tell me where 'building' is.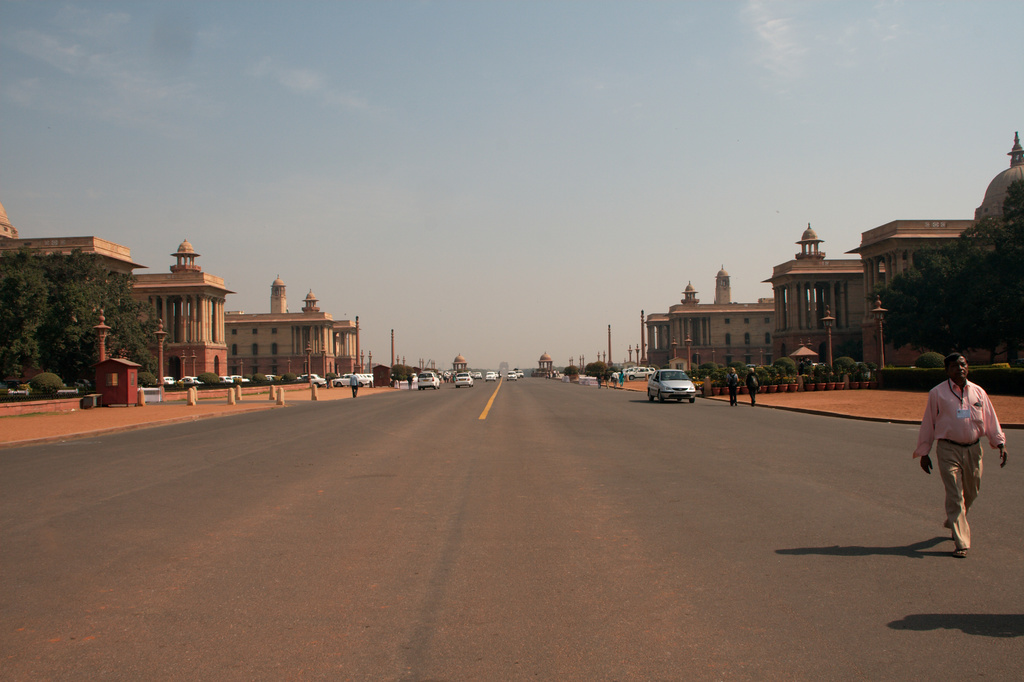
'building' is at BBox(762, 220, 911, 361).
